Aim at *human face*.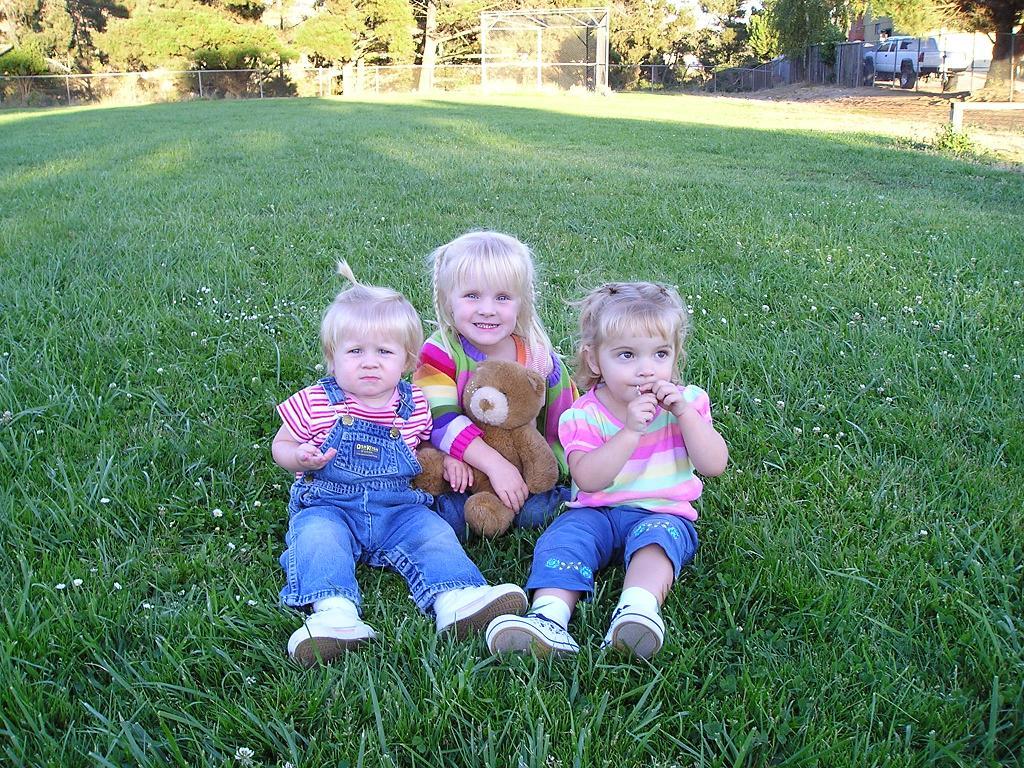
Aimed at [600, 330, 676, 404].
